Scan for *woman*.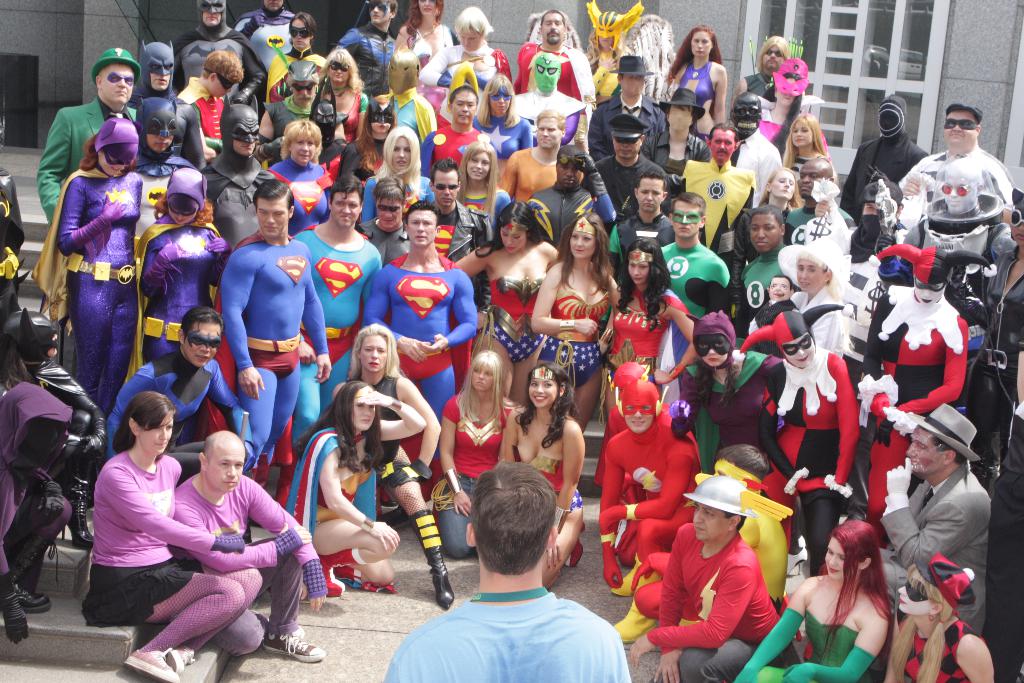
Scan result: region(312, 45, 369, 140).
